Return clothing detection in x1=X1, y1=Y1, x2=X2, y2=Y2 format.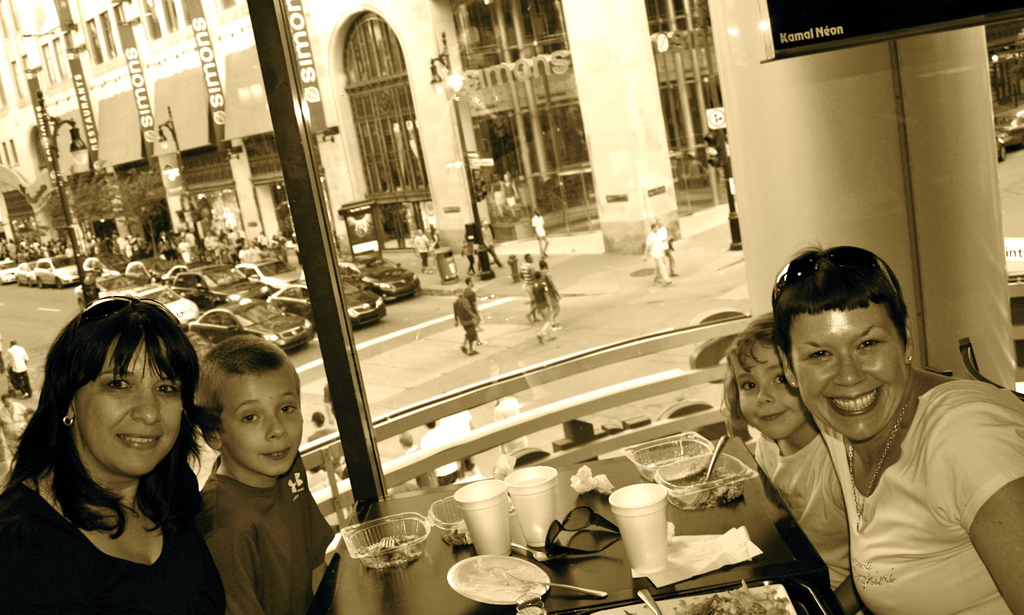
x1=254, y1=232, x2=269, y2=249.
